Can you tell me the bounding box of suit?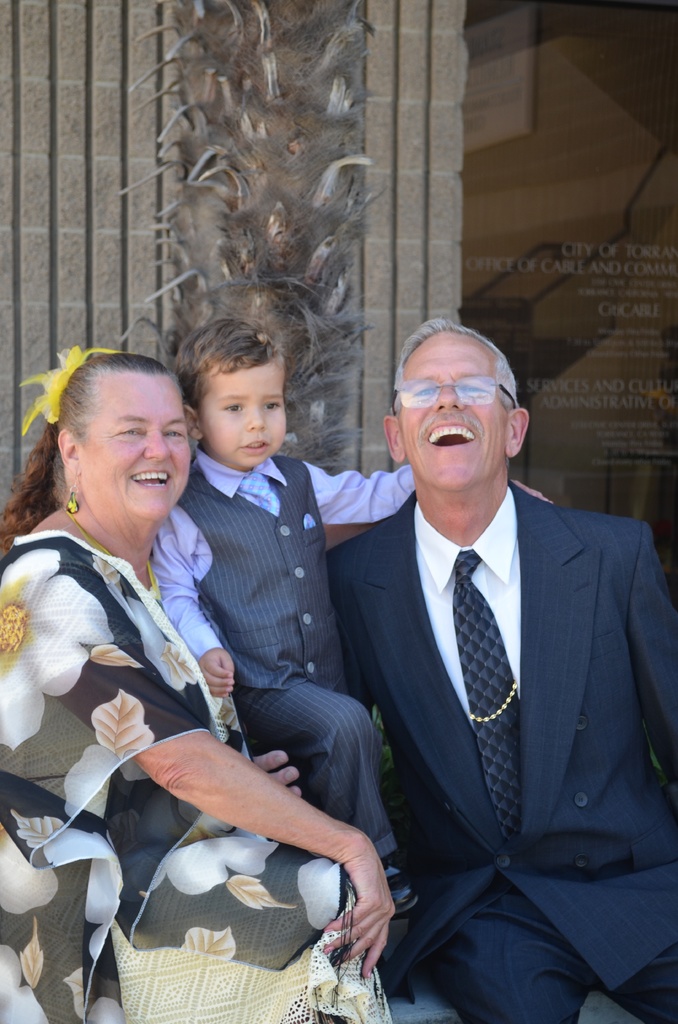
rect(327, 355, 665, 1004).
